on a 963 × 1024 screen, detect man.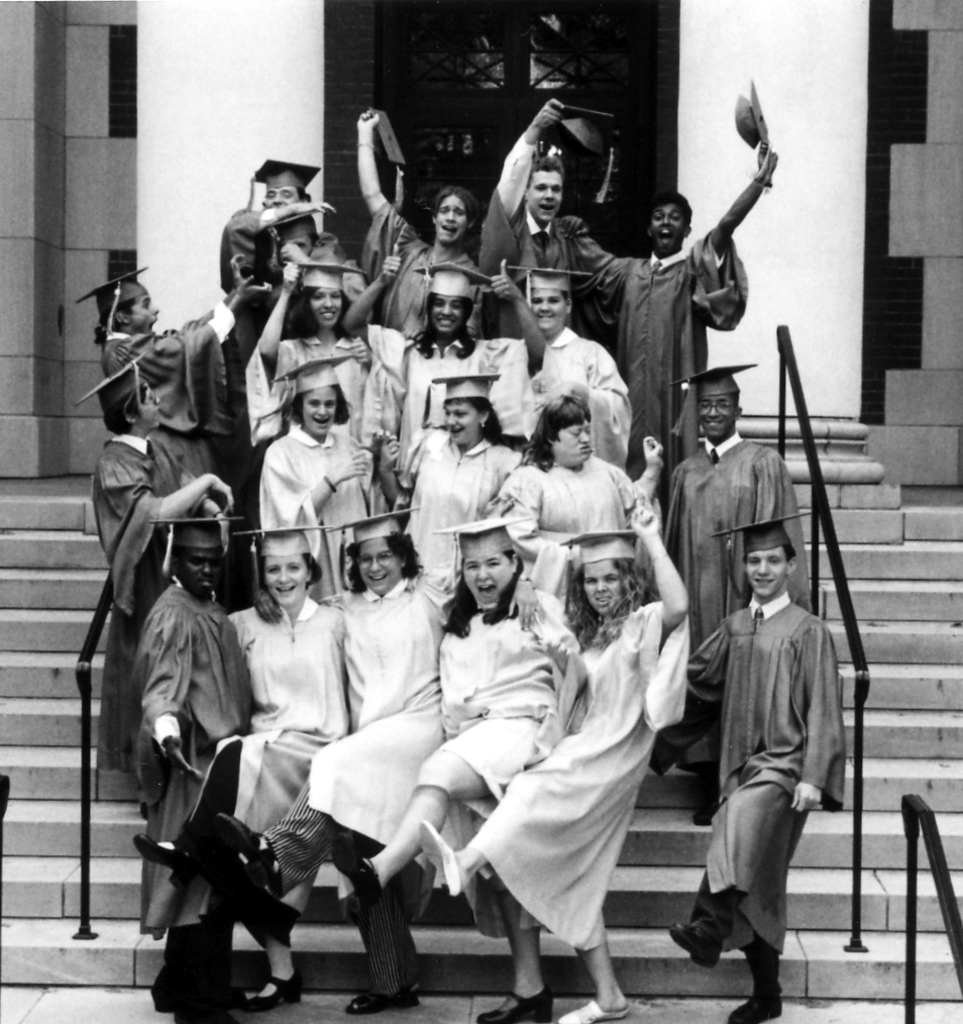
(552,138,773,501).
